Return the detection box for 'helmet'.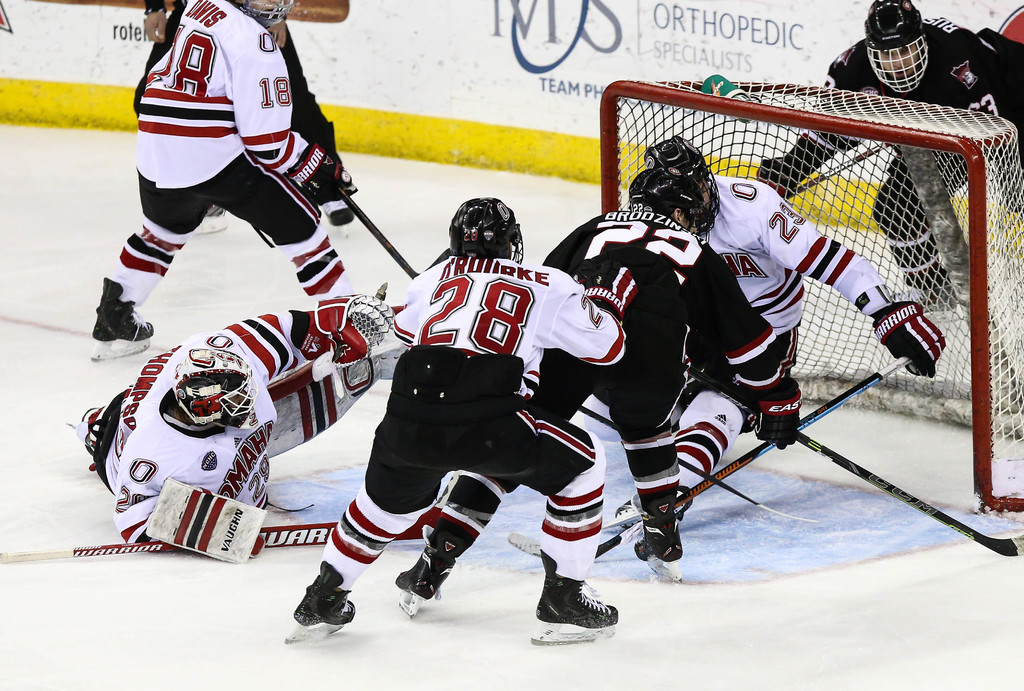
locate(650, 133, 728, 218).
